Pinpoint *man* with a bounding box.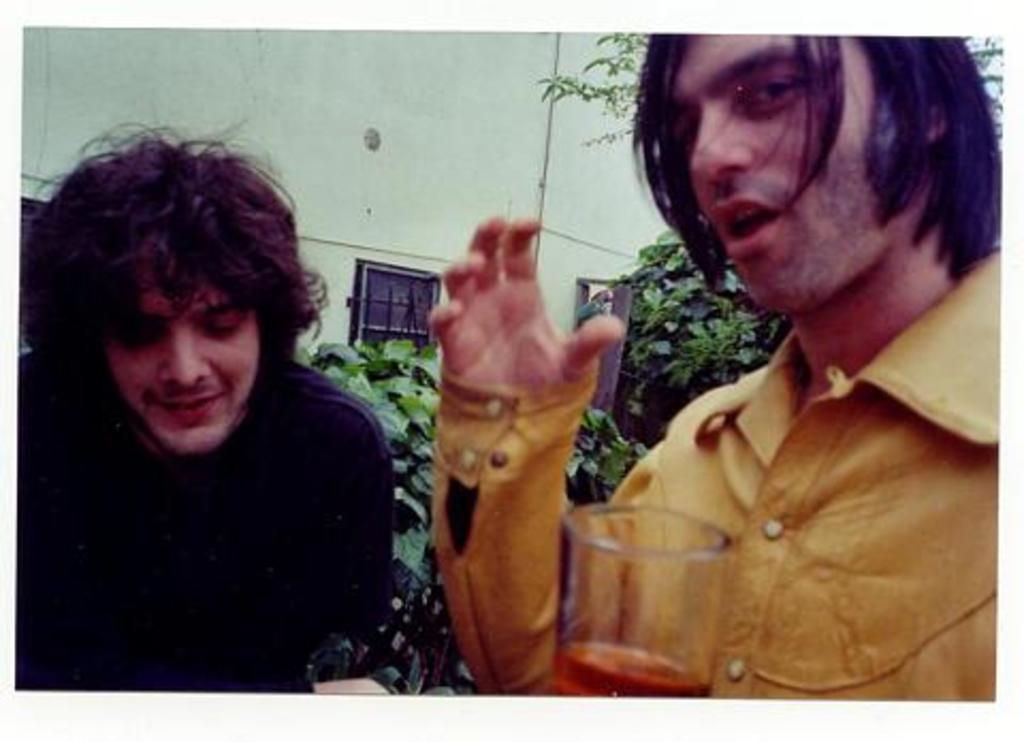
x1=405, y1=45, x2=998, y2=729.
